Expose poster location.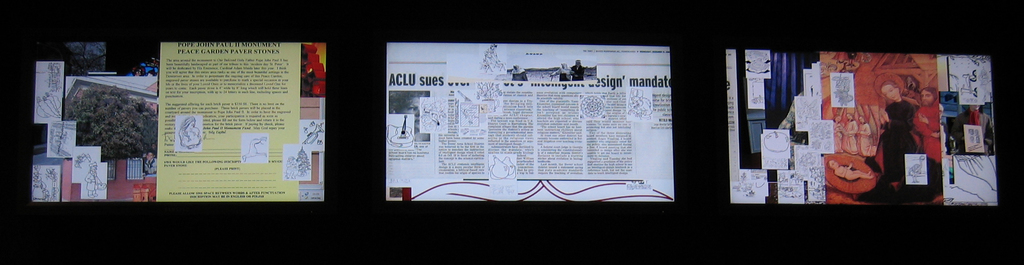
Exposed at x1=387, y1=40, x2=675, y2=204.
